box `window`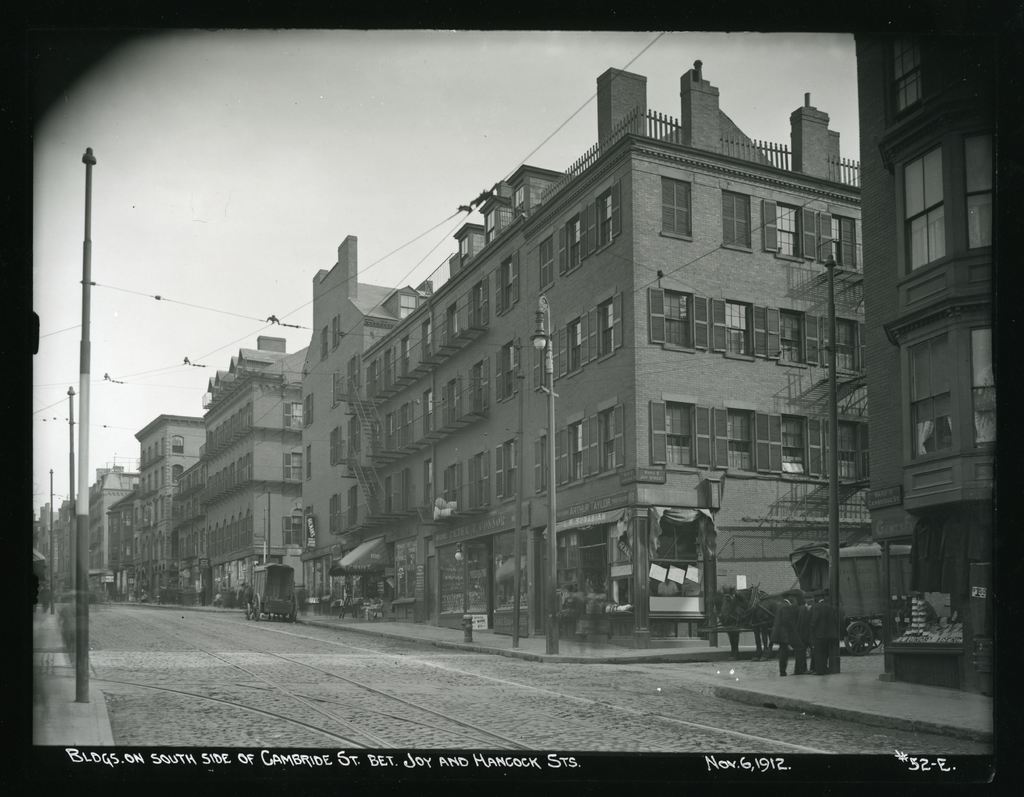
bbox=[348, 417, 359, 463]
